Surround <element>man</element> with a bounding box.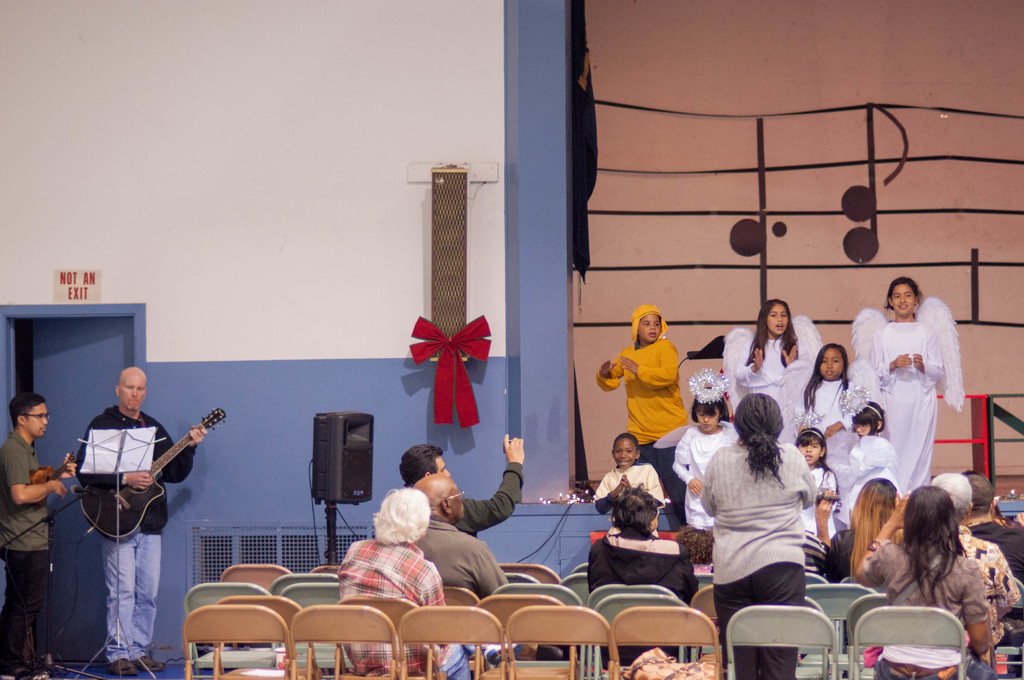
box(56, 366, 206, 651).
